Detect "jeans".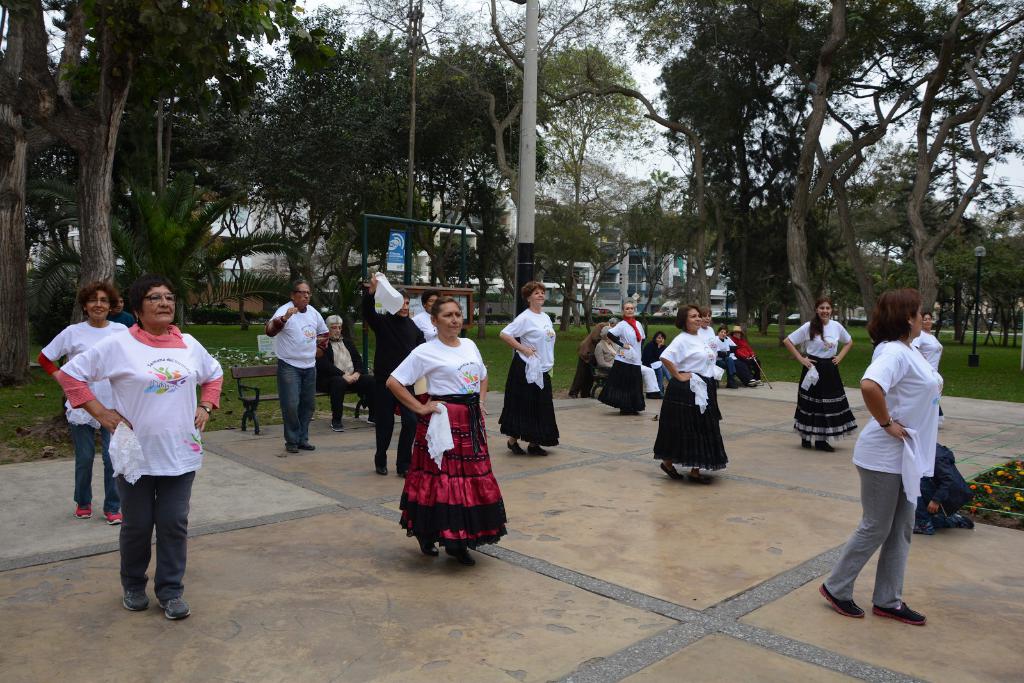
Detected at 654:361:673:396.
